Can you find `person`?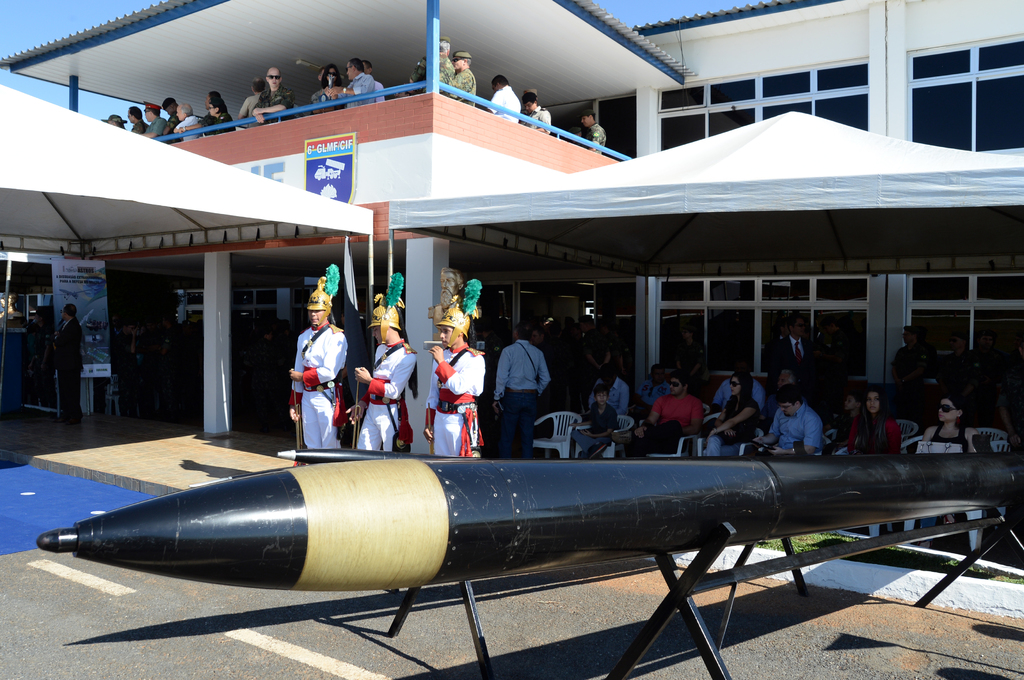
Yes, bounding box: [left=840, top=390, right=901, bottom=533].
